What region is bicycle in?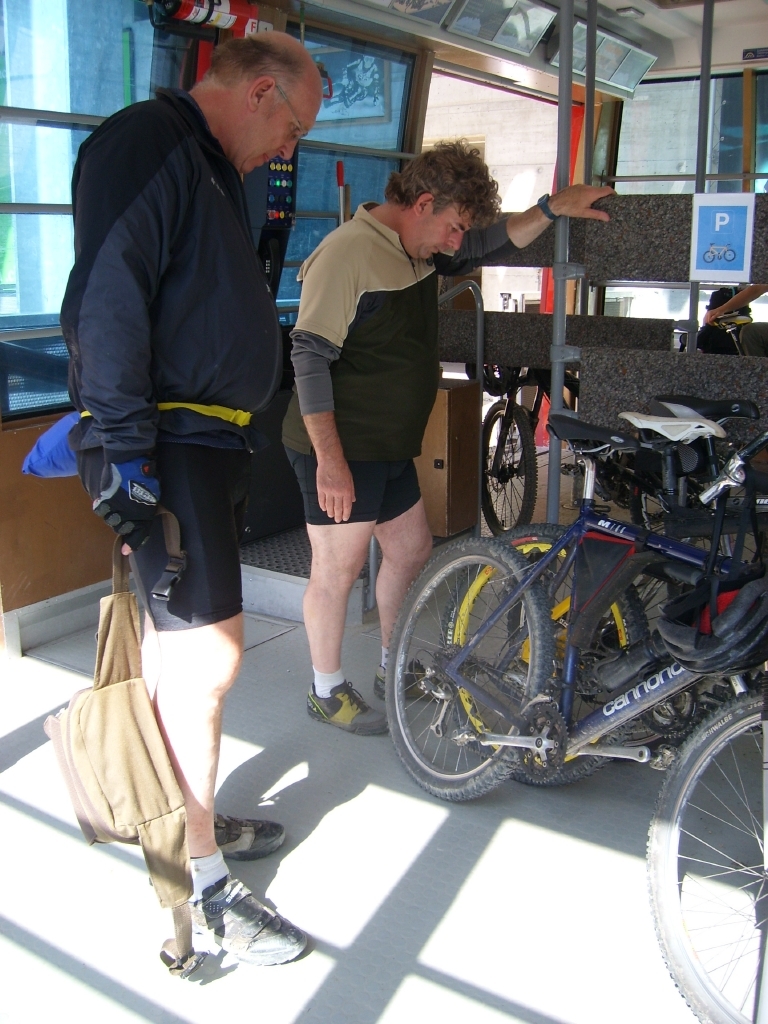
<bbox>508, 391, 767, 763</bbox>.
